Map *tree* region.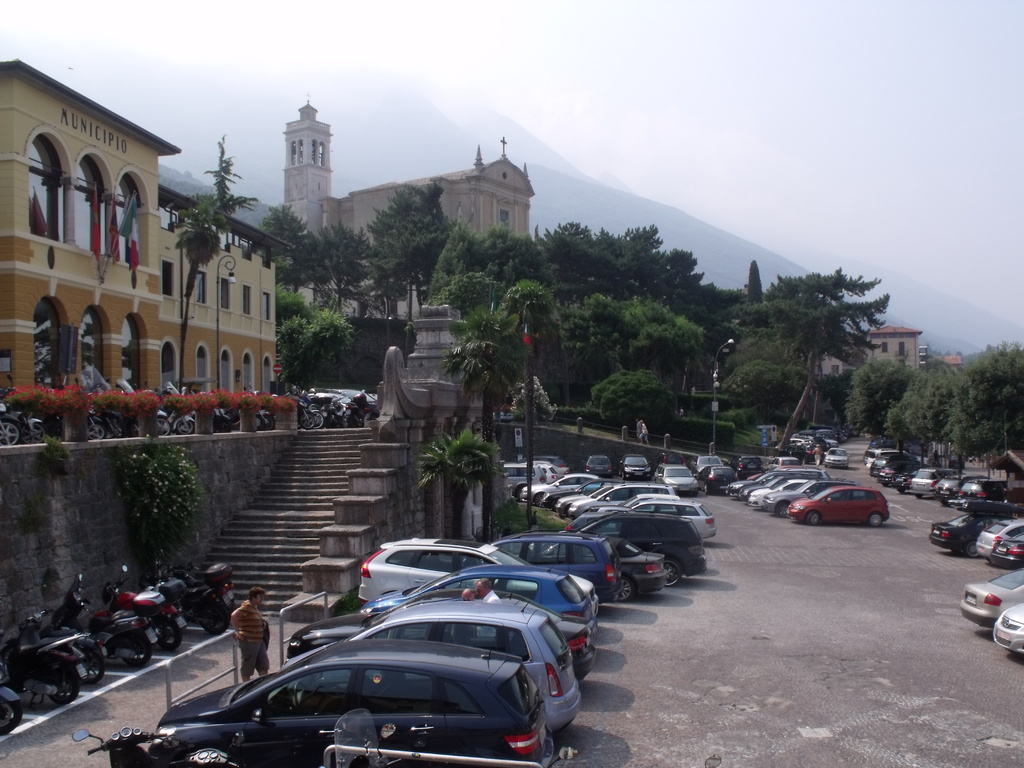
Mapped to rect(413, 431, 497, 542).
